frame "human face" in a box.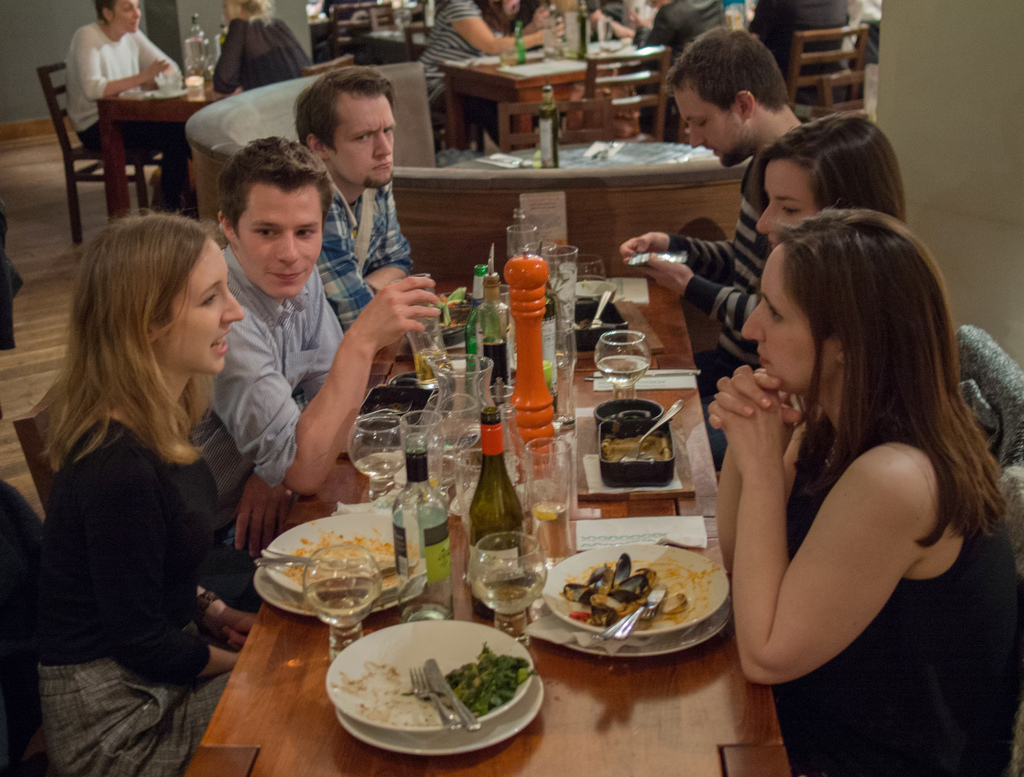
rect(241, 183, 324, 298).
